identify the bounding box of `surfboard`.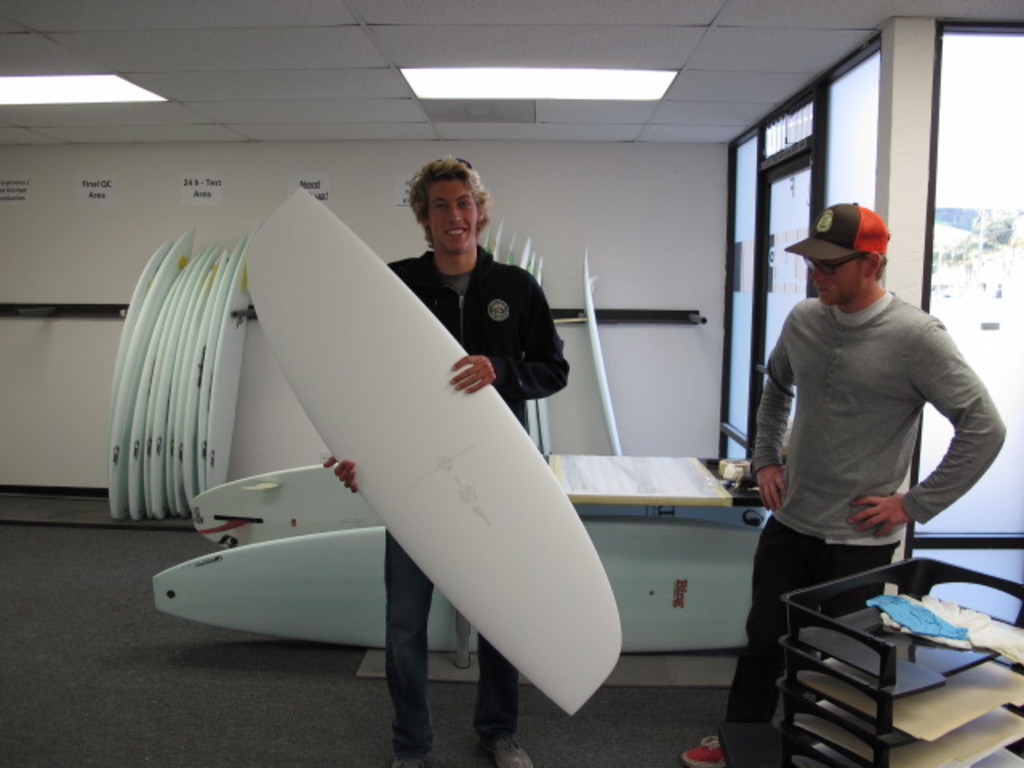
x1=154 y1=514 x2=765 y2=653.
